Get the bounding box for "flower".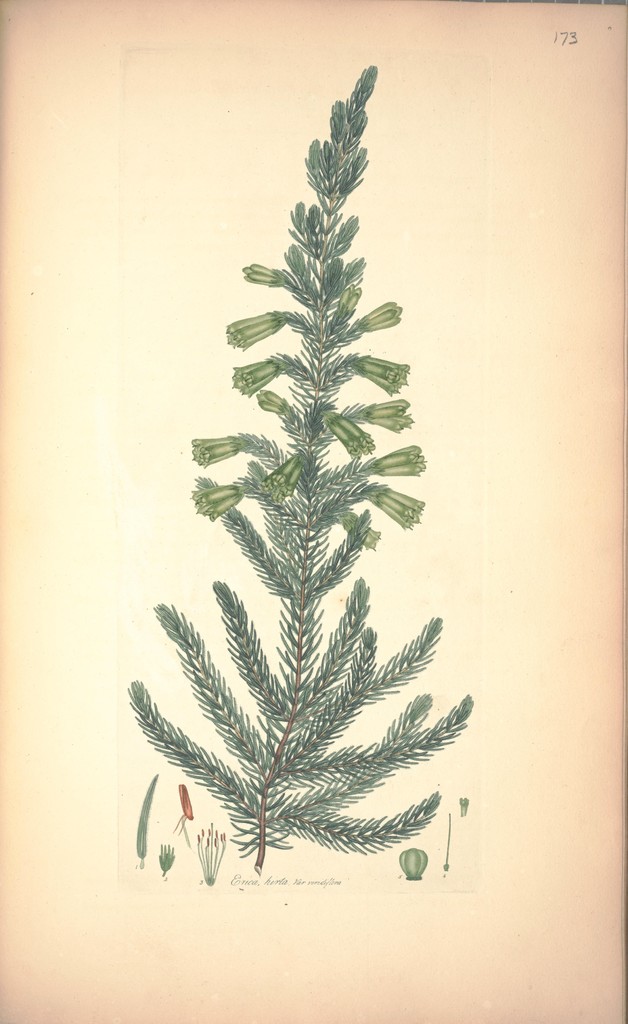
(left=257, top=385, right=292, bottom=420).
